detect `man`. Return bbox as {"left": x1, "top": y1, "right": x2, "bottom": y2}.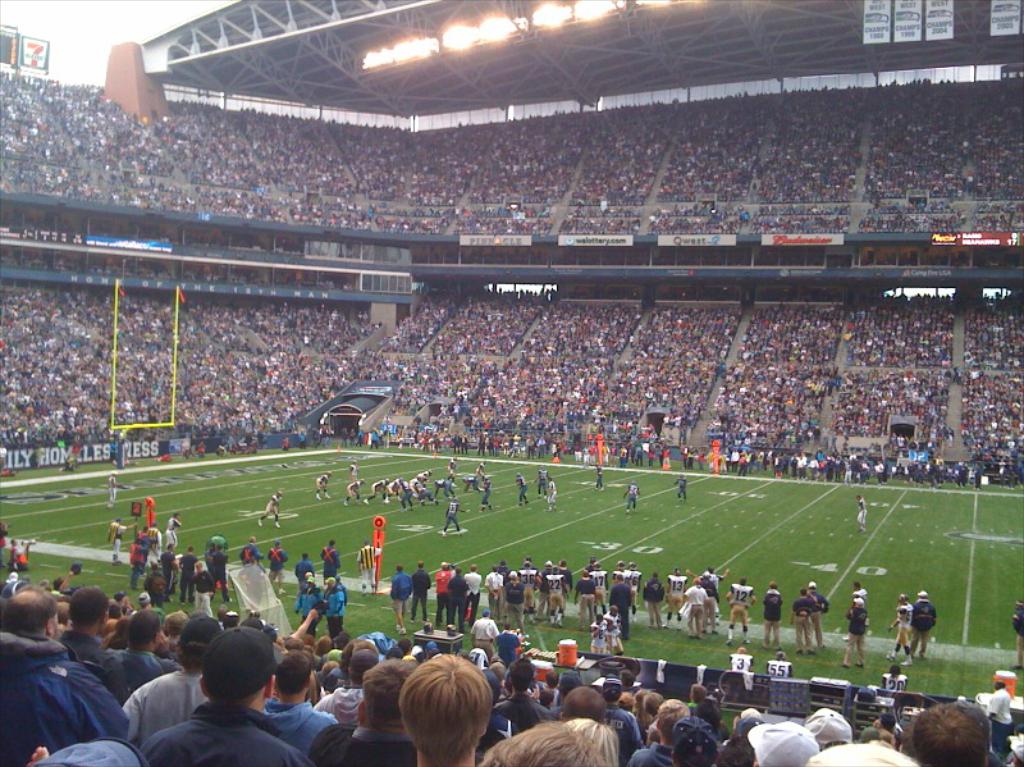
{"left": 532, "top": 469, "right": 554, "bottom": 498}.
